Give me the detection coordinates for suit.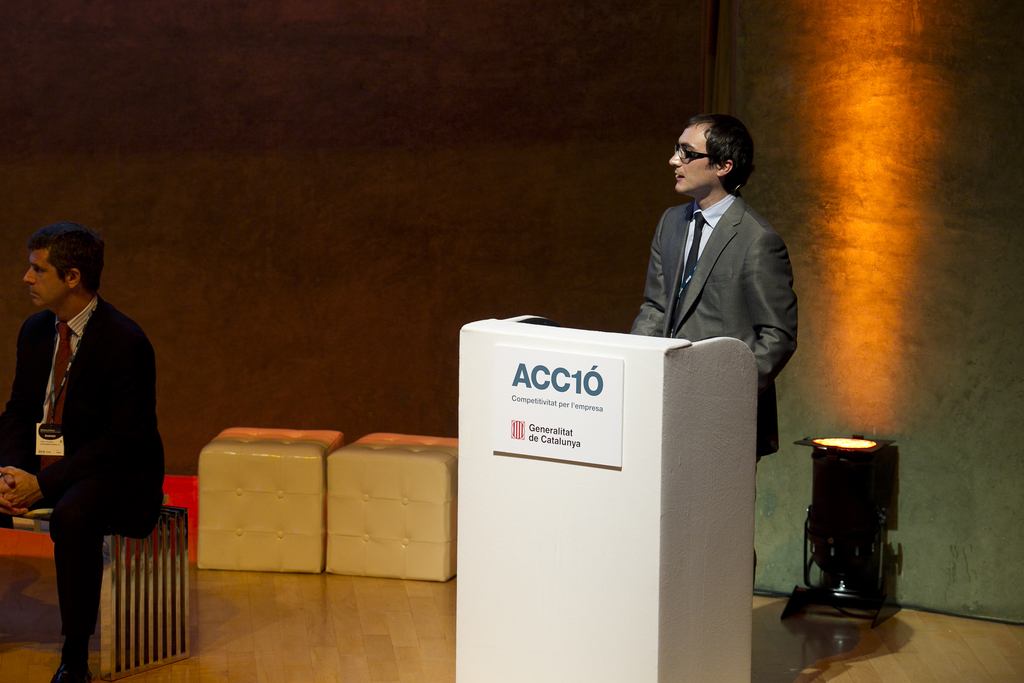
[x1=630, y1=138, x2=806, y2=400].
